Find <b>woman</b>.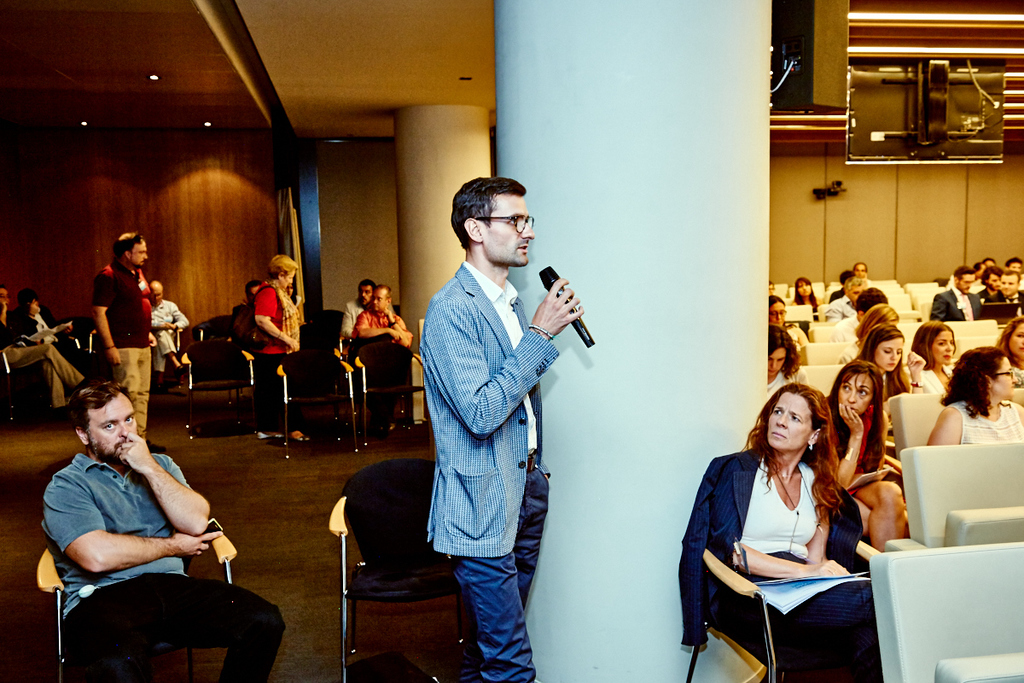
248,245,309,443.
